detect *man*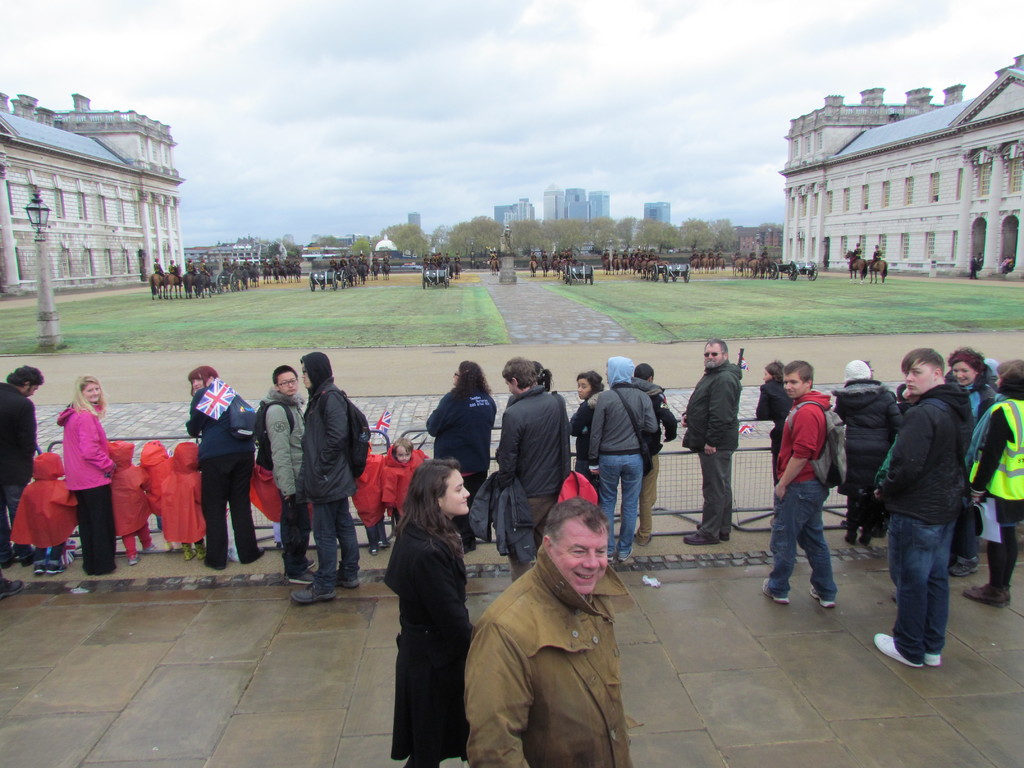
l=874, t=351, r=968, b=664
